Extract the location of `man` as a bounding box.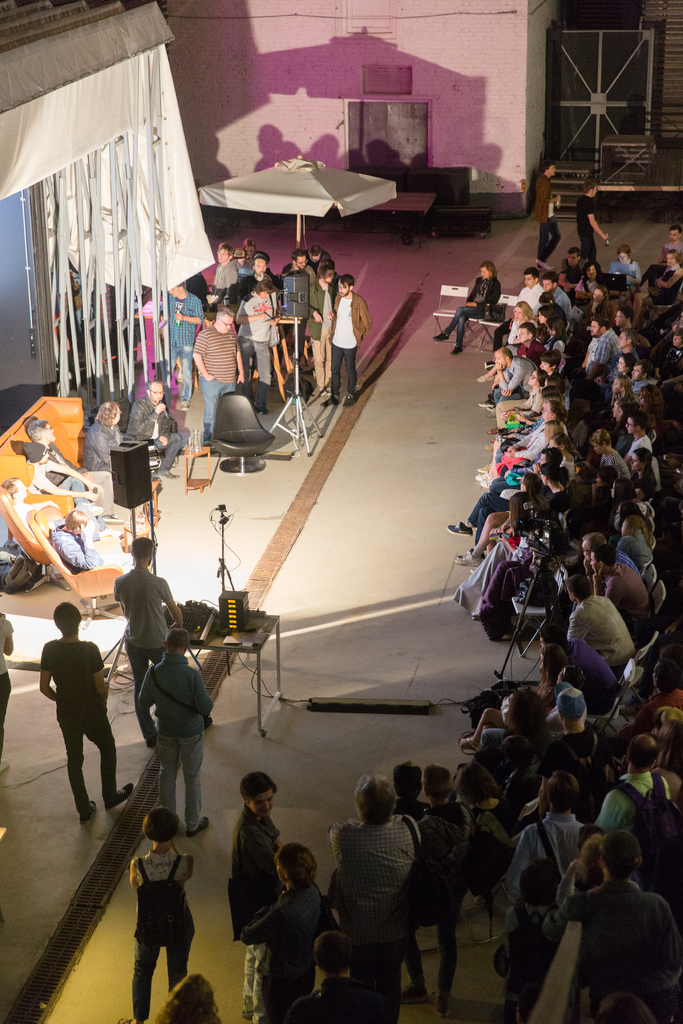
<box>579,531,643,583</box>.
